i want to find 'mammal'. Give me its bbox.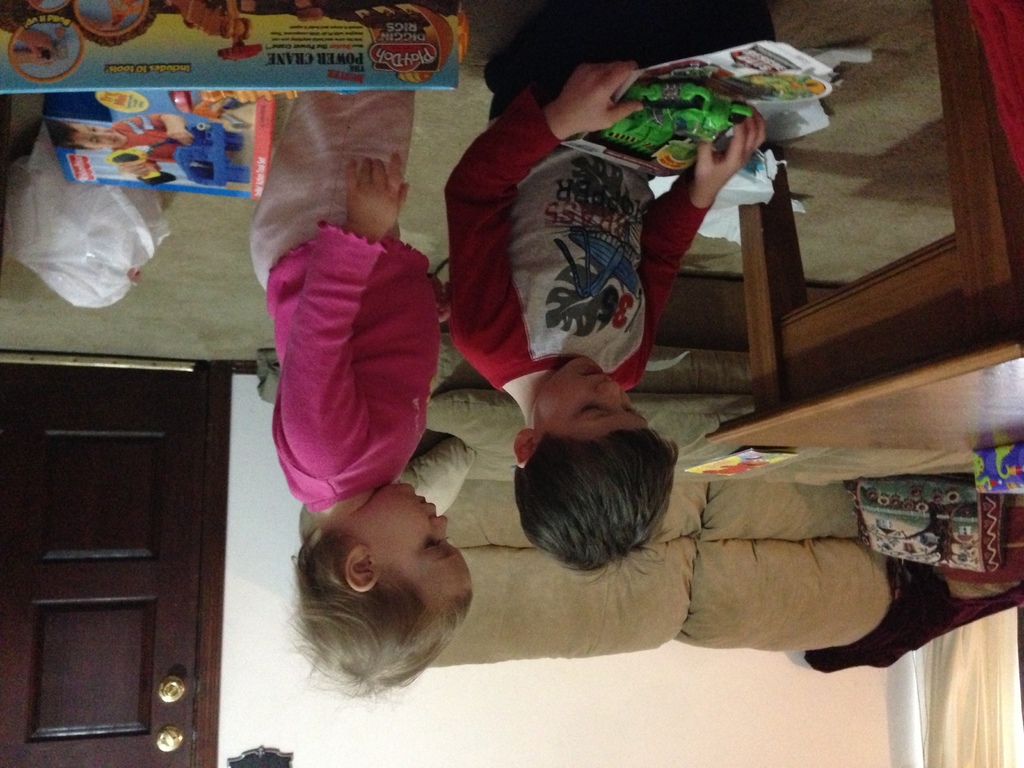
{"x1": 198, "y1": 79, "x2": 496, "y2": 731}.
